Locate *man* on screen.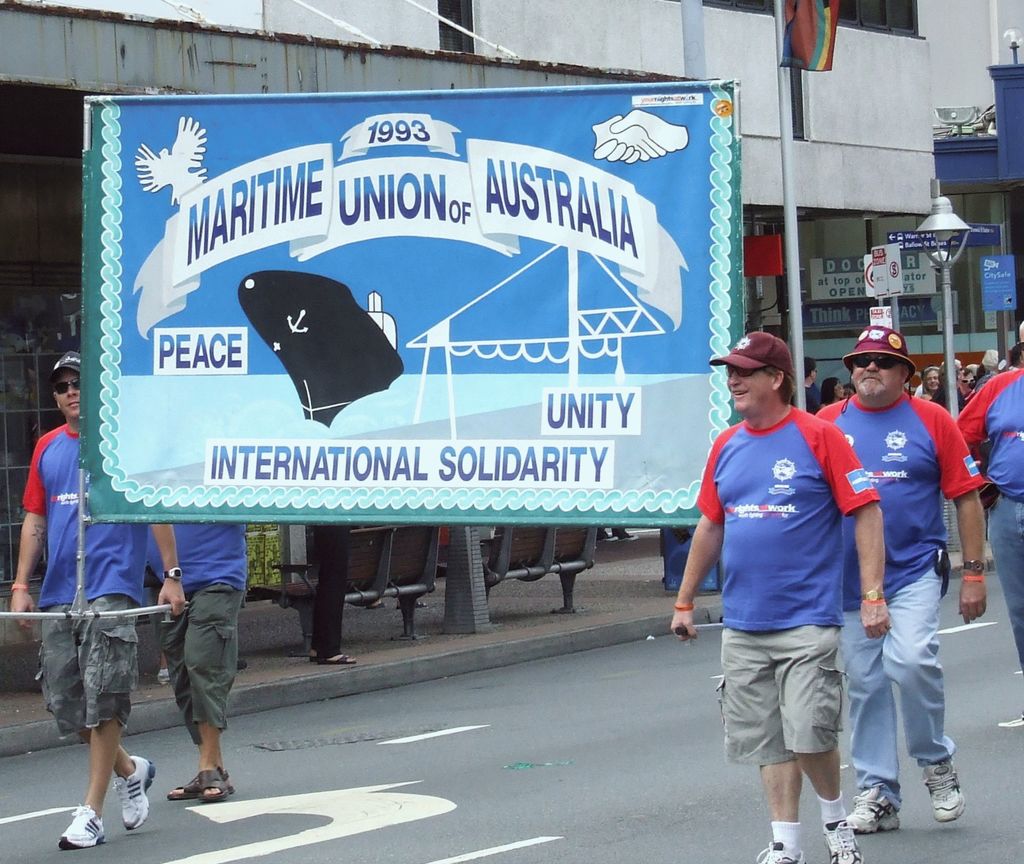
On screen at locate(14, 352, 186, 849).
